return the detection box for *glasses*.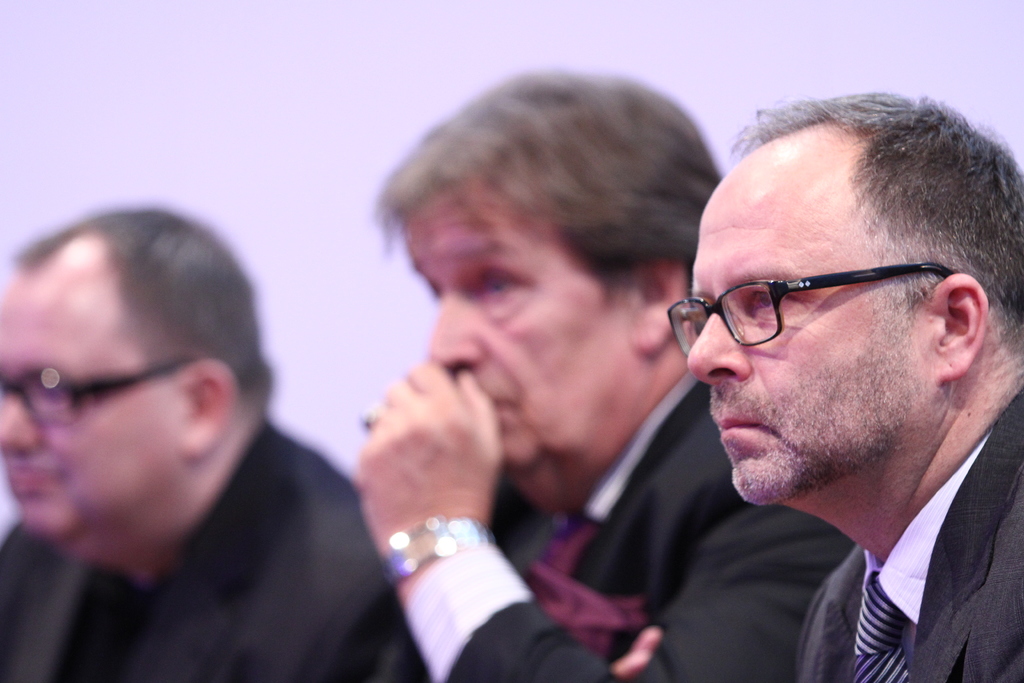
Rect(687, 255, 973, 364).
